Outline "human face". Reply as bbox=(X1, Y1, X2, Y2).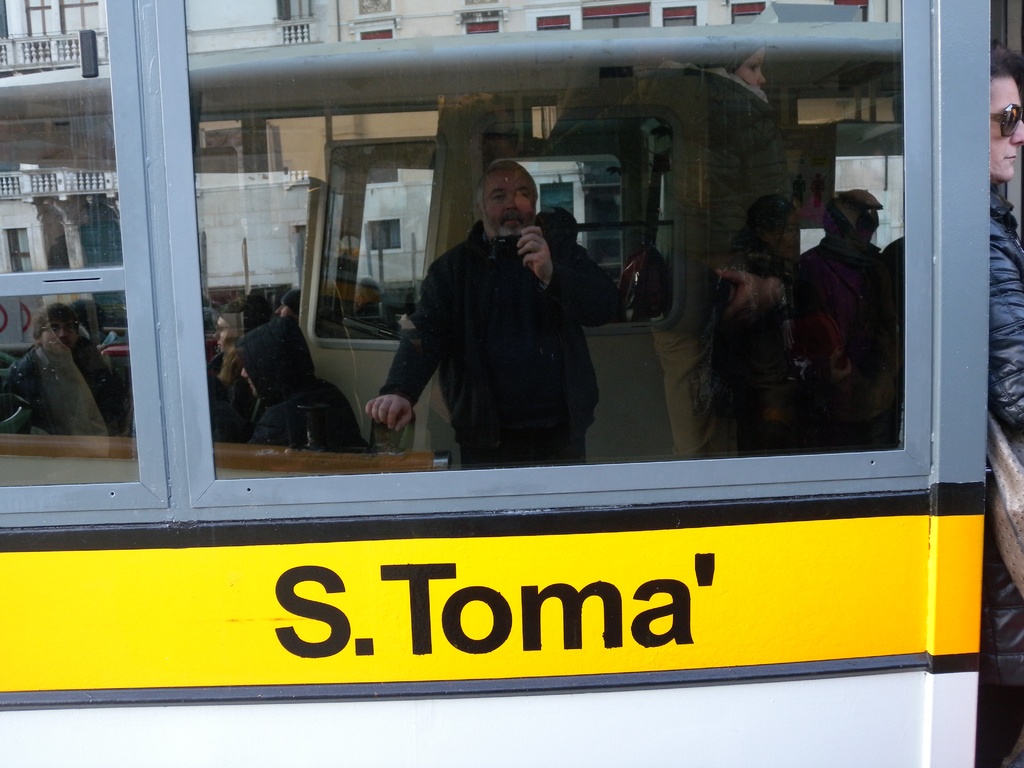
bbox=(212, 315, 231, 351).
